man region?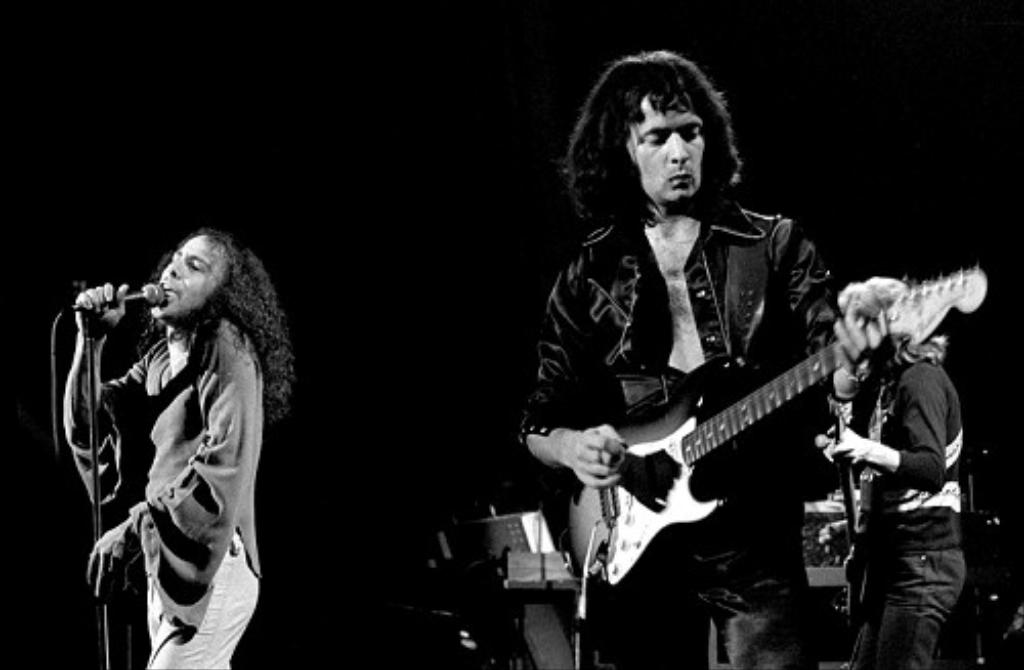
807, 260, 989, 656
